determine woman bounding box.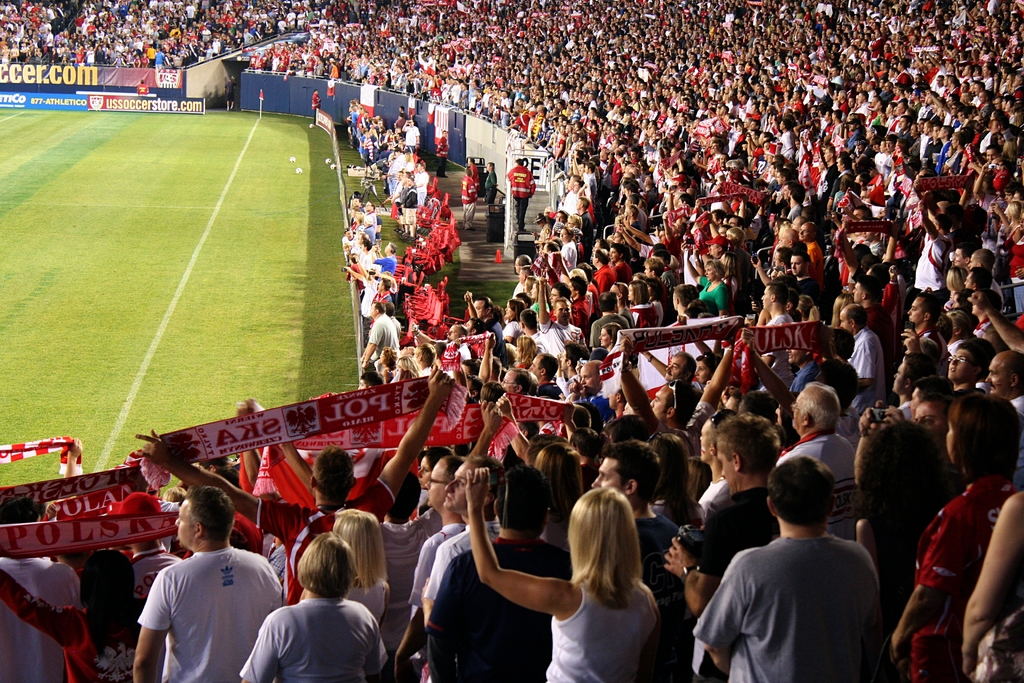
Determined: <region>954, 484, 1023, 682</region>.
